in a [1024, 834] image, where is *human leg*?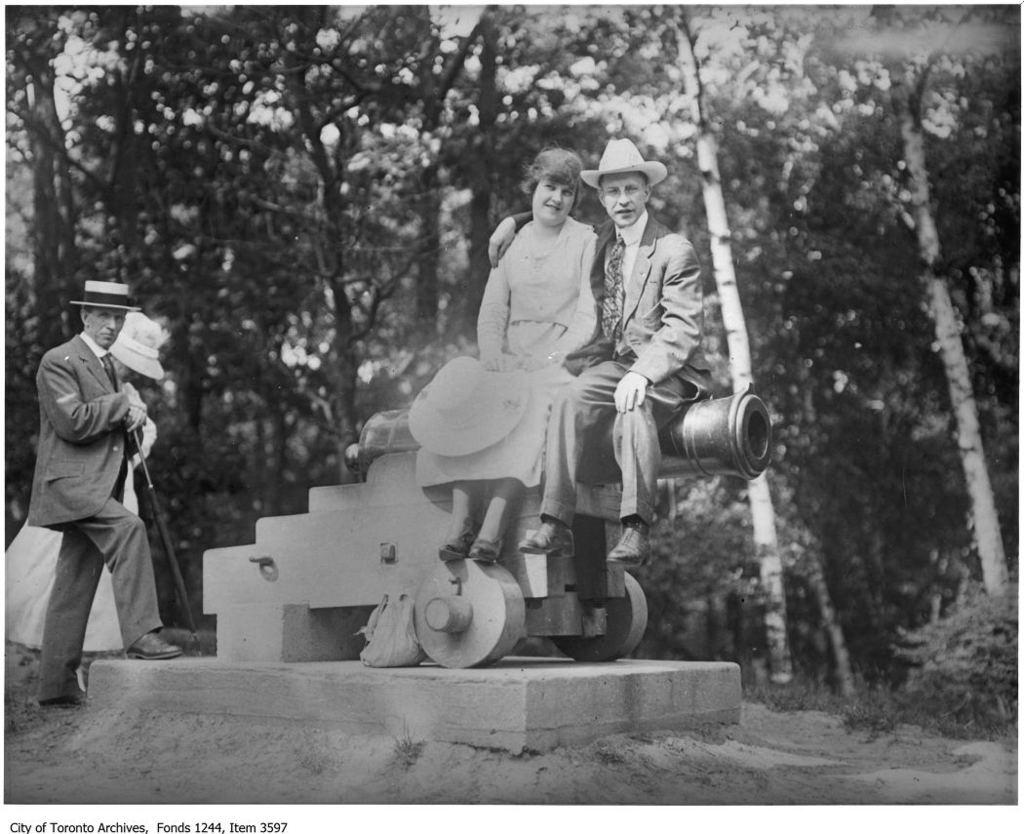
44, 468, 184, 663.
